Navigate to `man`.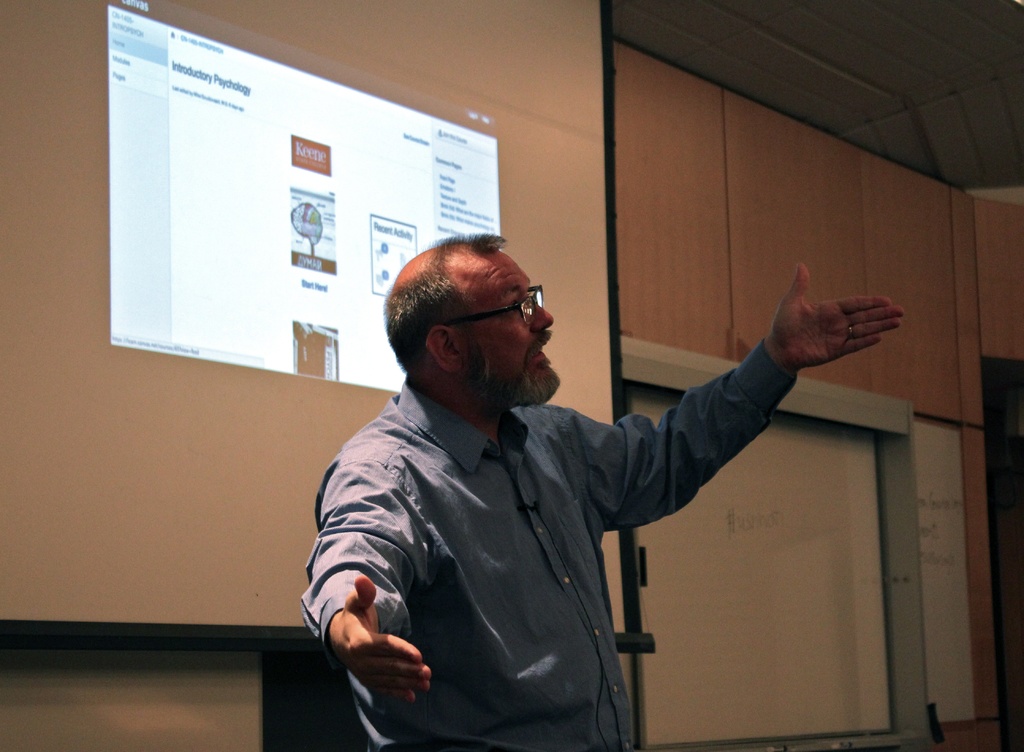
Navigation target: x1=313 y1=222 x2=840 y2=740.
